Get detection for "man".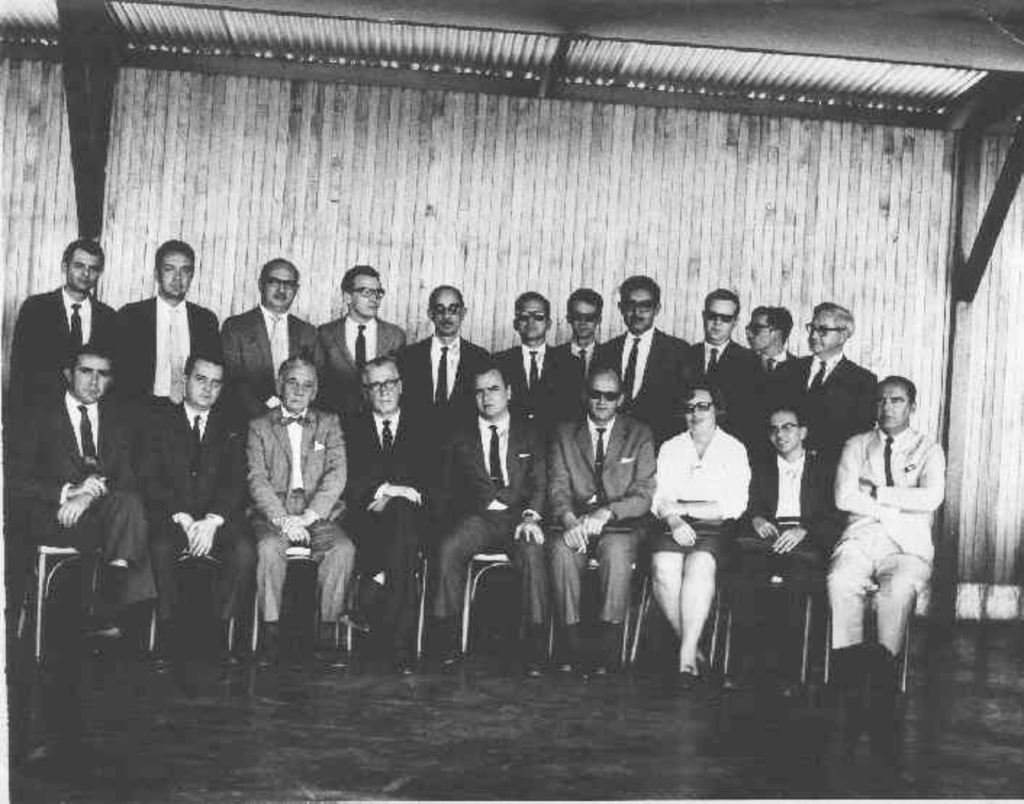
Detection: select_region(7, 237, 123, 649).
